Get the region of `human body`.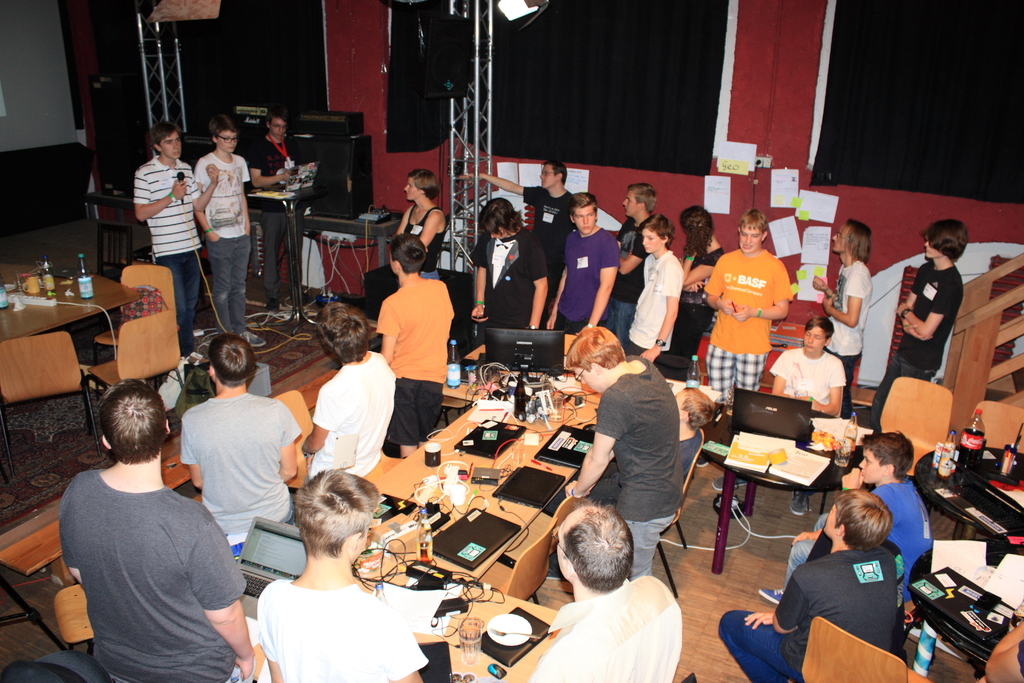
628:249:691:364.
